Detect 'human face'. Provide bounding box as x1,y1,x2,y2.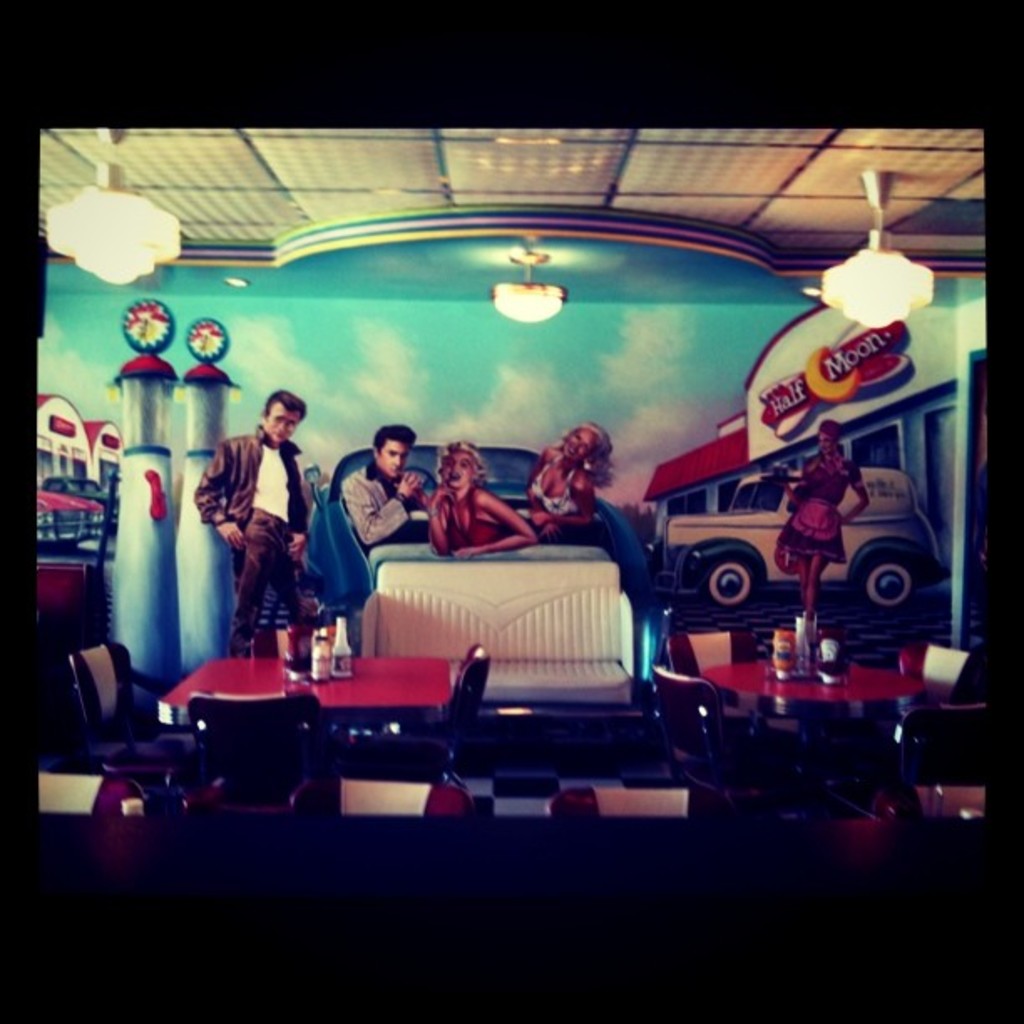
373,440,408,479.
